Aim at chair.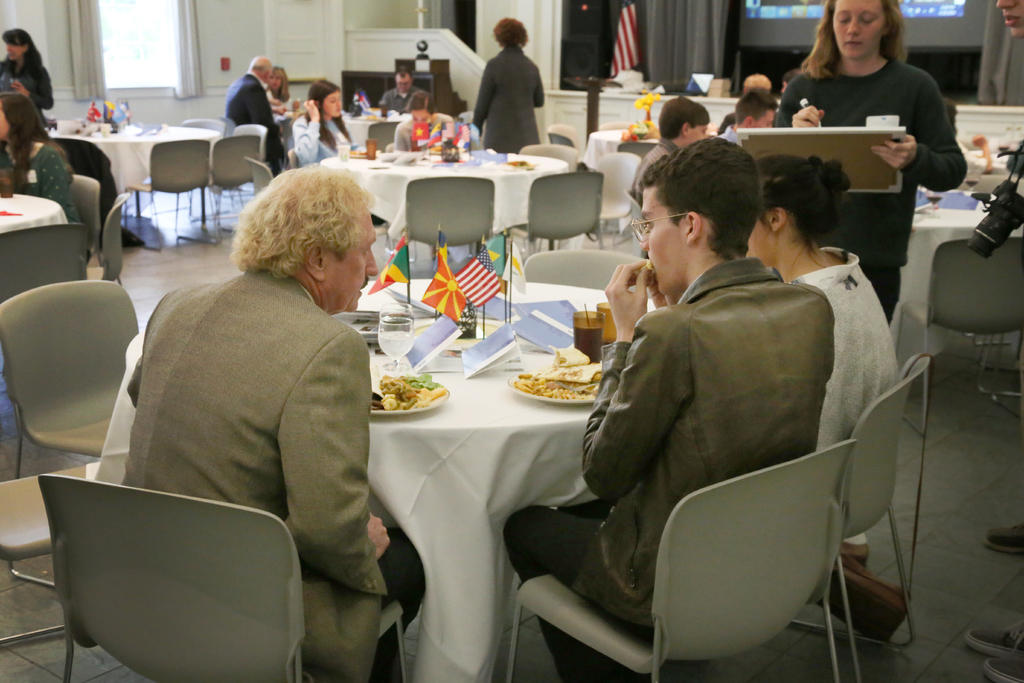
Aimed at 509/440/854/682.
